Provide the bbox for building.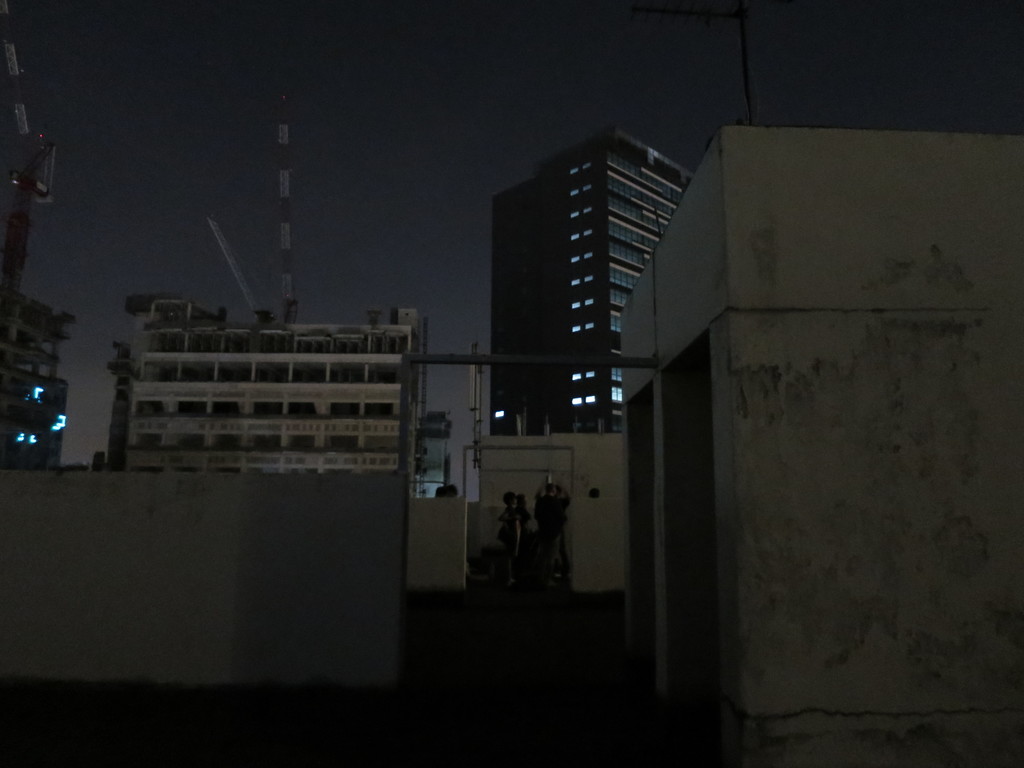
109 292 425 478.
